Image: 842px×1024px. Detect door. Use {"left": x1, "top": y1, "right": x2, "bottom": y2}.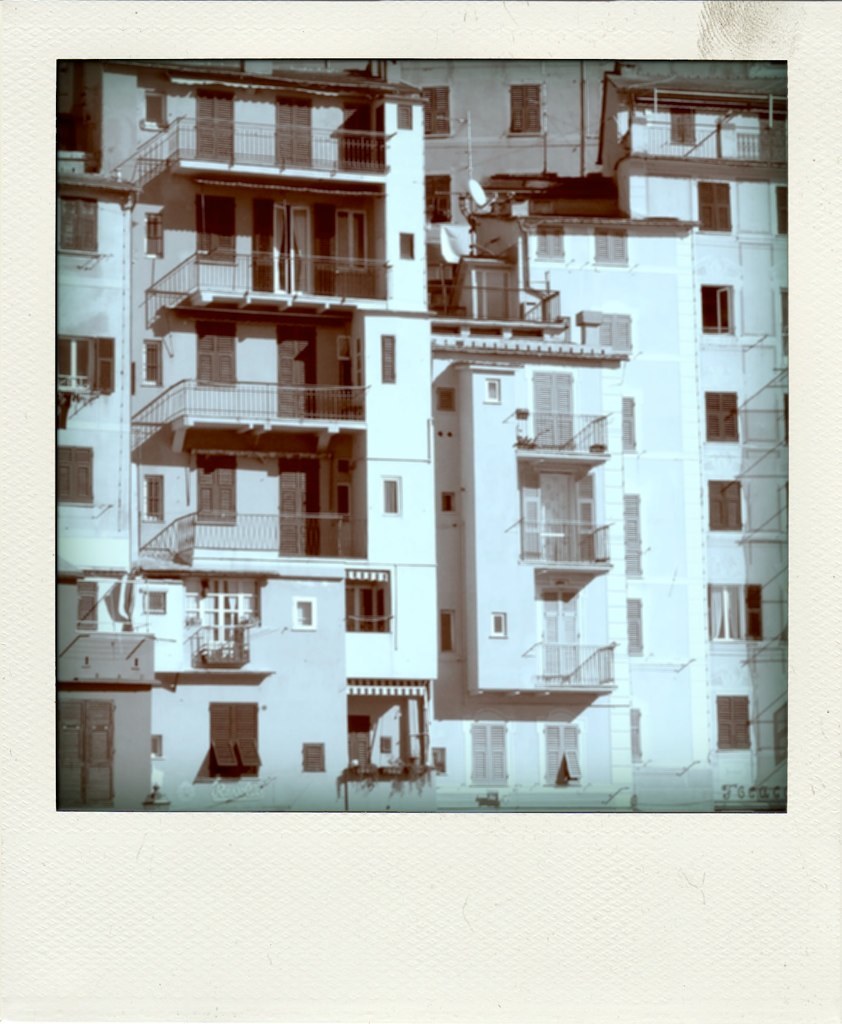
{"left": 537, "top": 722, "right": 585, "bottom": 790}.
